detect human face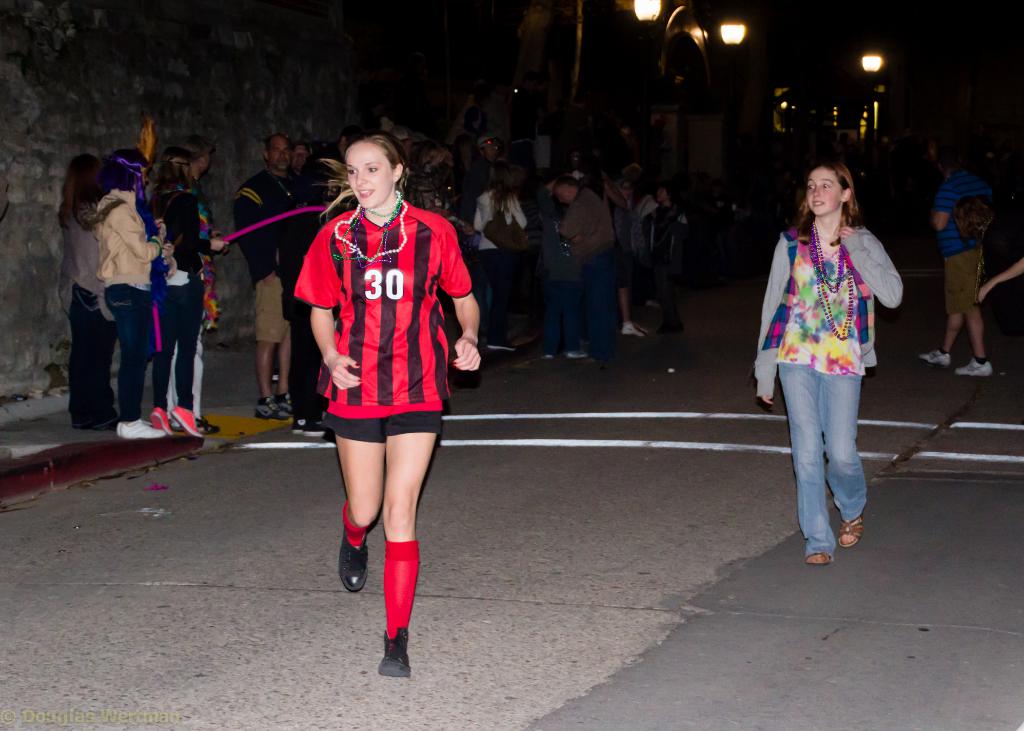
(left=348, top=145, right=388, bottom=206)
